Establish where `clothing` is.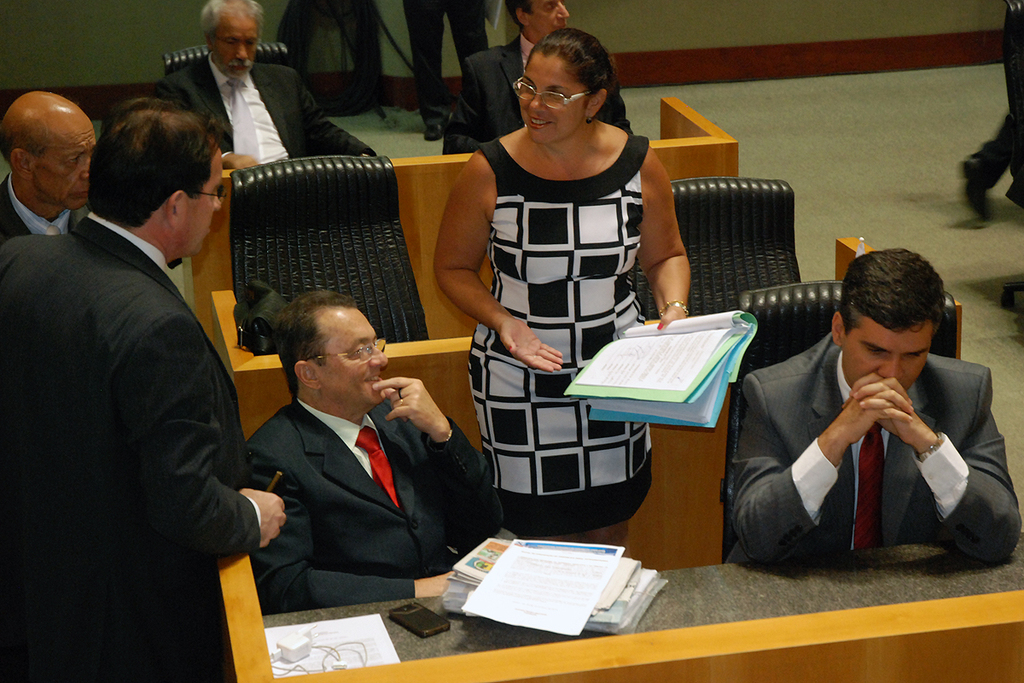
Established at box(248, 390, 514, 621).
